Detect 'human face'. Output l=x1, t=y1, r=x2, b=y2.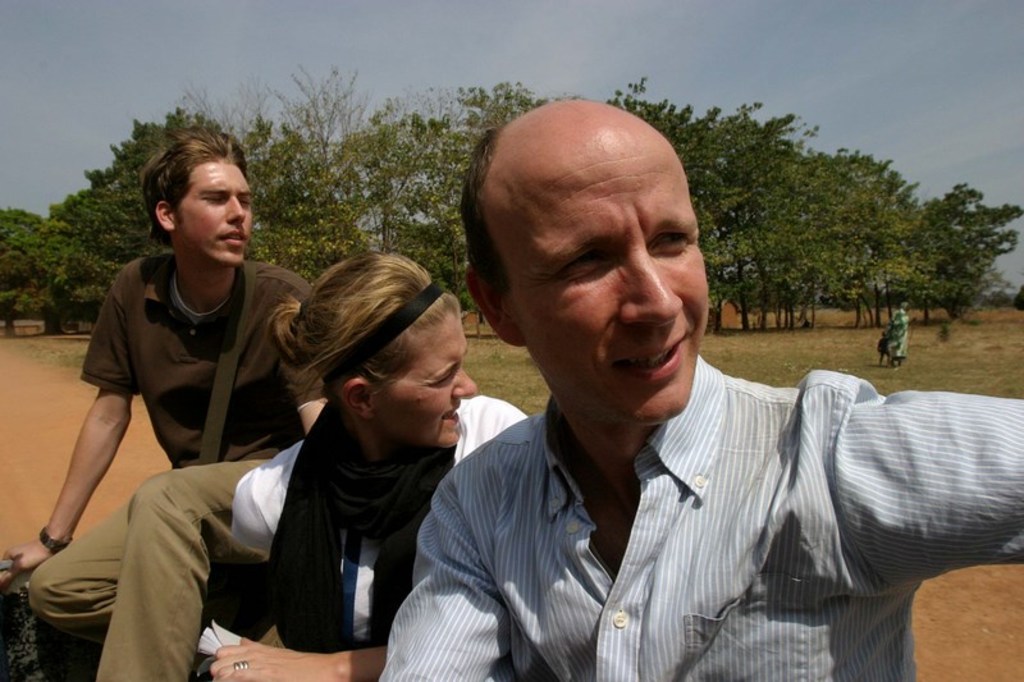
l=379, t=319, r=475, b=443.
